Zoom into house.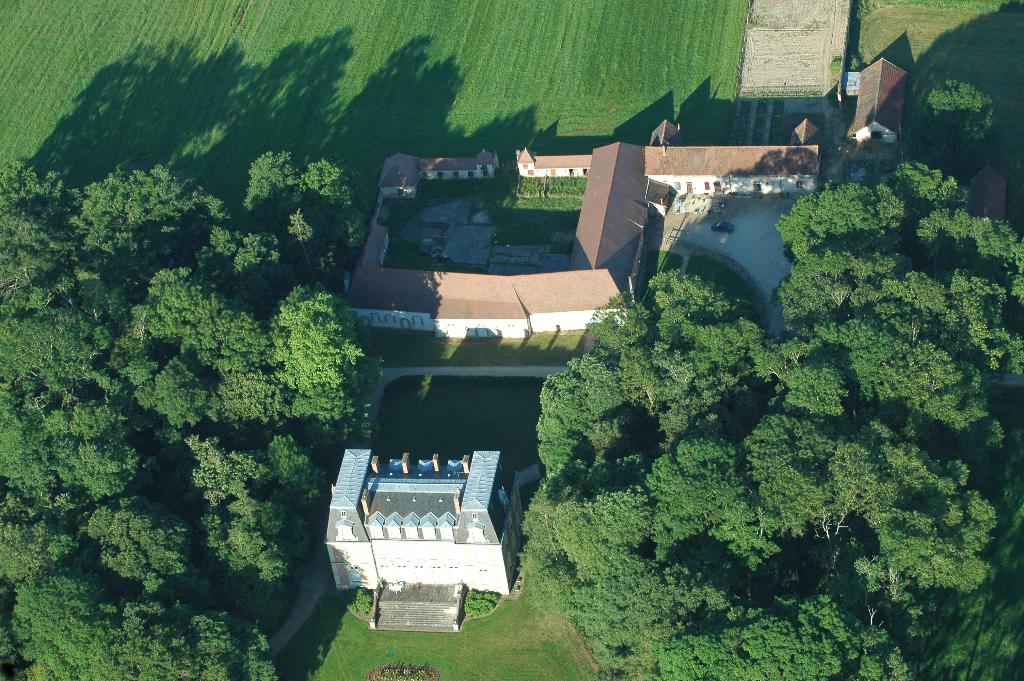
Zoom target: x1=851, y1=55, x2=911, y2=145.
